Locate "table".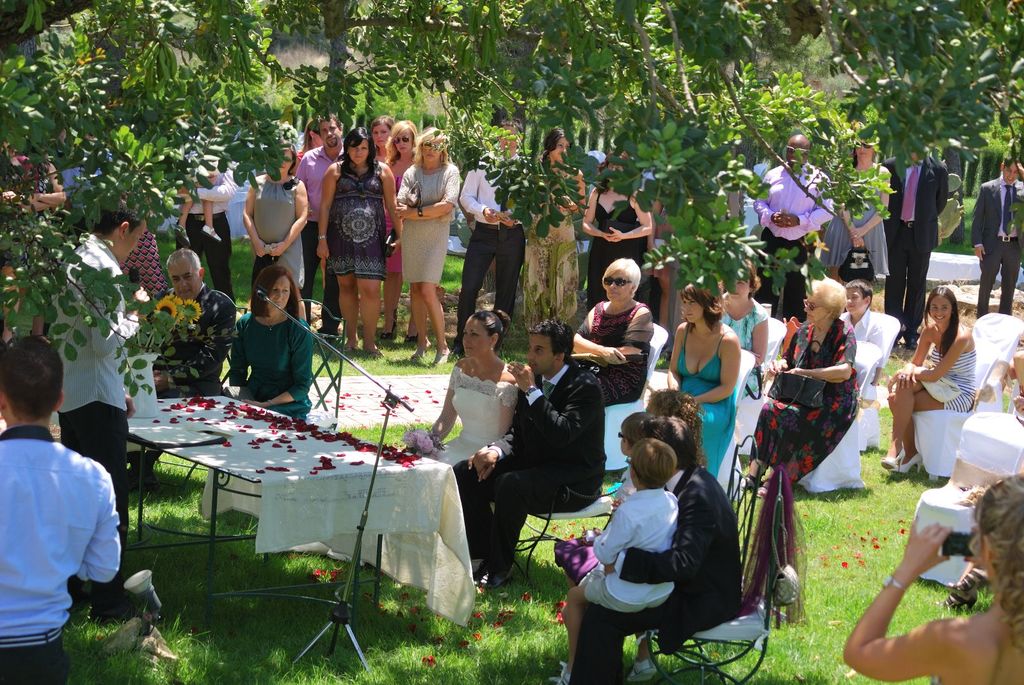
Bounding box: [106, 384, 485, 637].
